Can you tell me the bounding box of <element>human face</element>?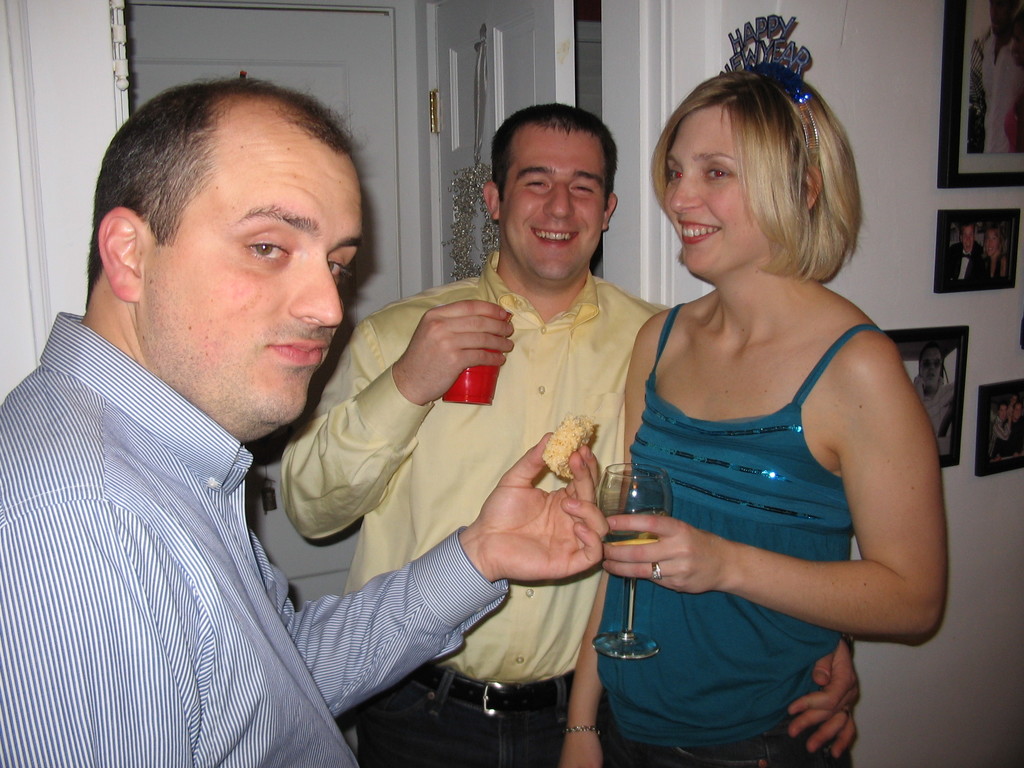
detection(962, 228, 977, 252).
